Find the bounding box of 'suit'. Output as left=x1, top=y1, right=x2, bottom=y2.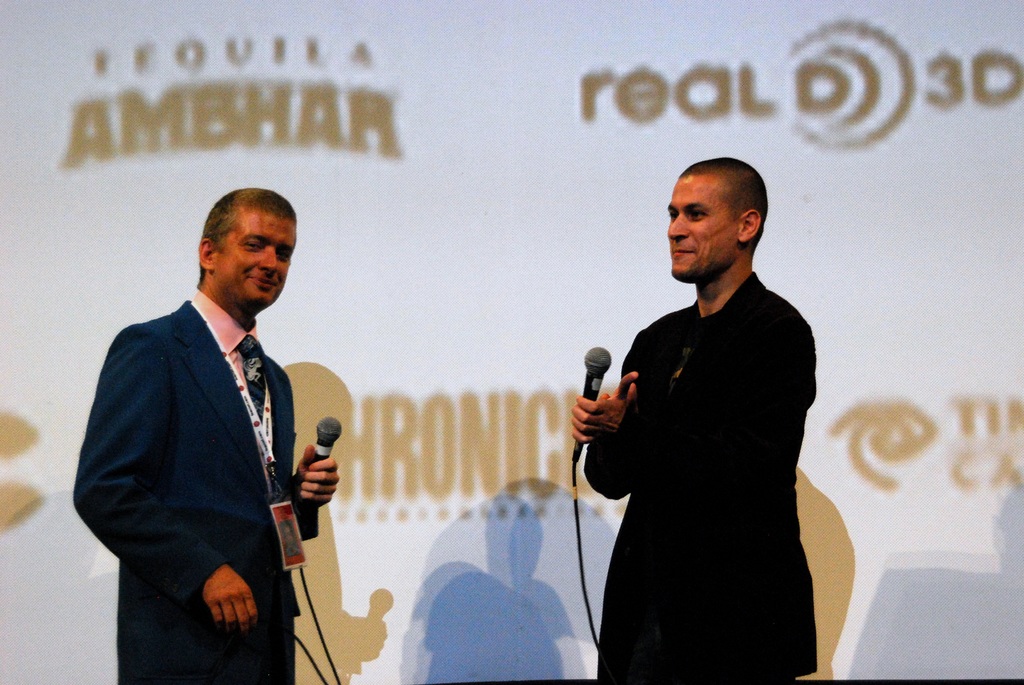
left=75, top=303, right=295, bottom=684.
